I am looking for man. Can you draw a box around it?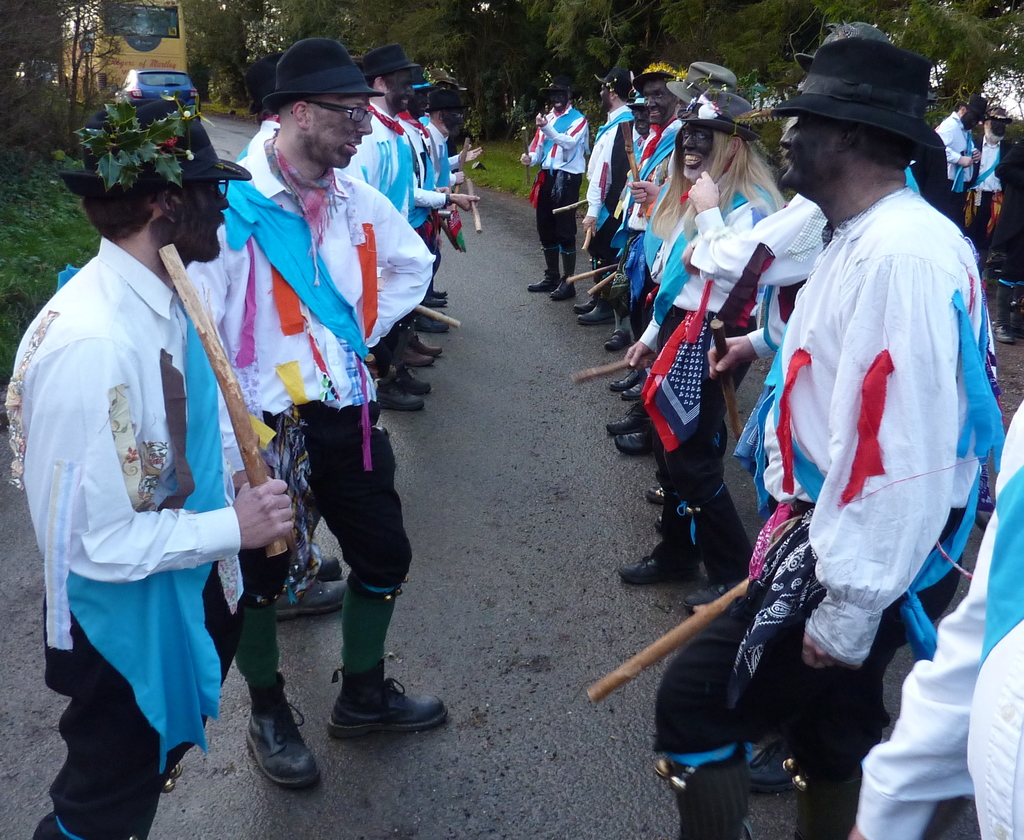
Sure, the bounding box is box=[5, 93, 296, 839].
